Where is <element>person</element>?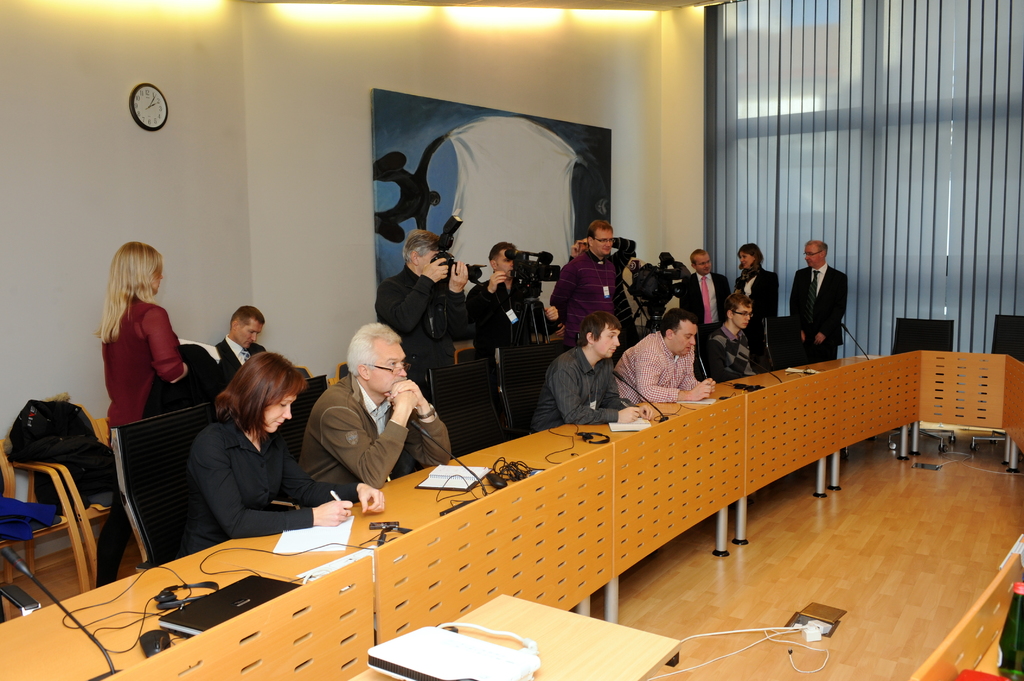
<bbox>528, 308, 655, 434</bbox>.
